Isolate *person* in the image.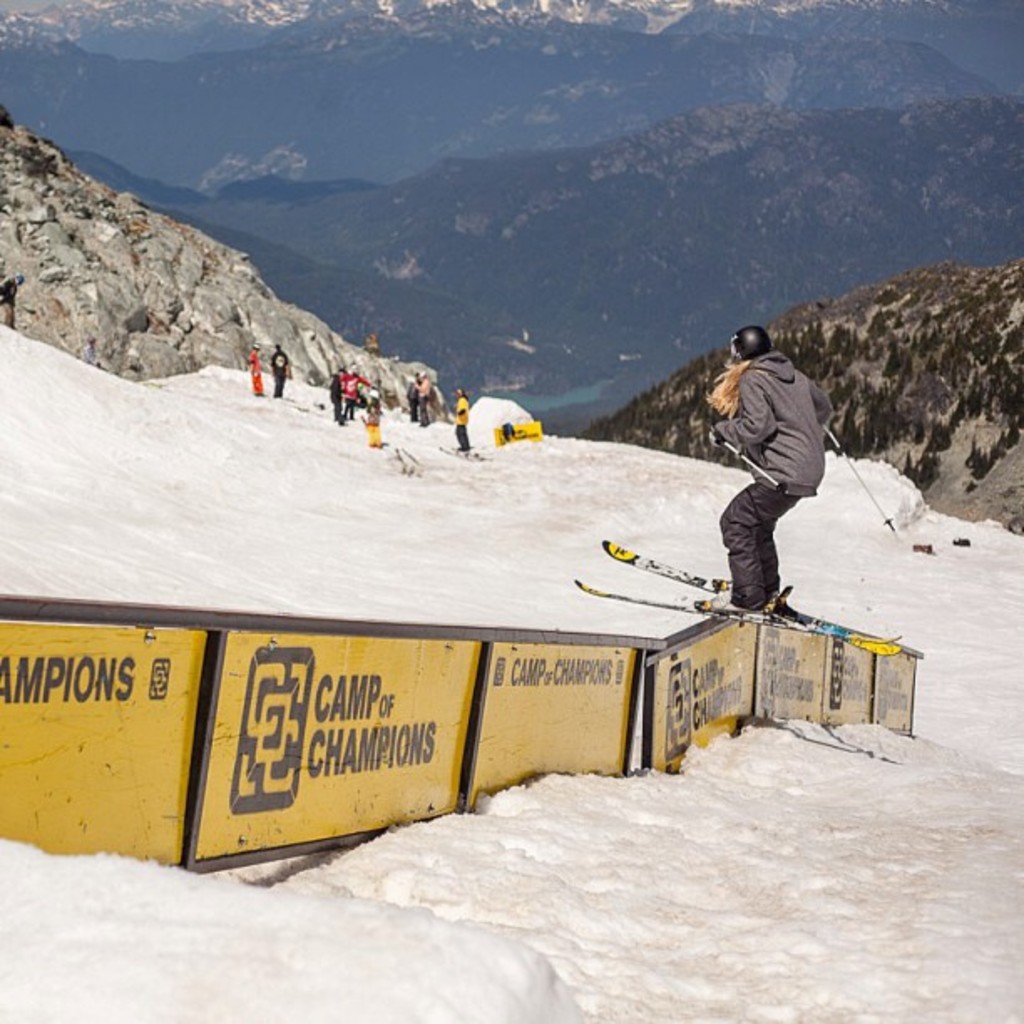
Isolated region: 239,340,266,402.
